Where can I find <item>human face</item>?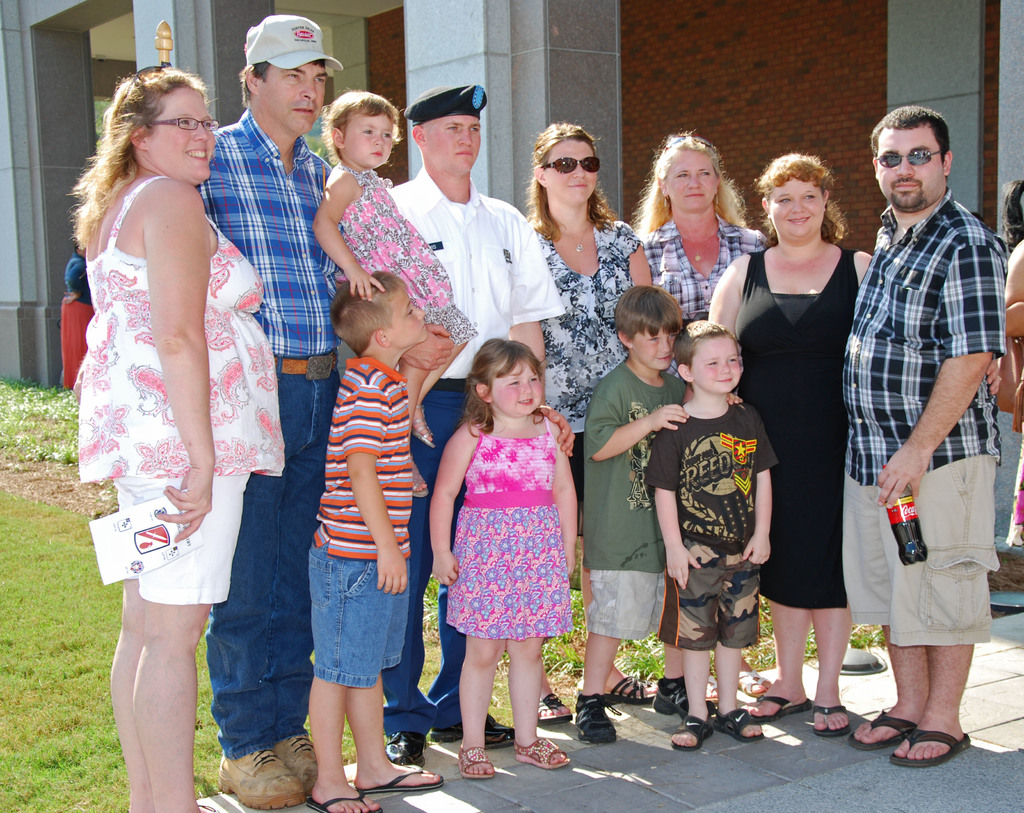
You can find it at [left=696, top=338, right=740, bottom=392].
